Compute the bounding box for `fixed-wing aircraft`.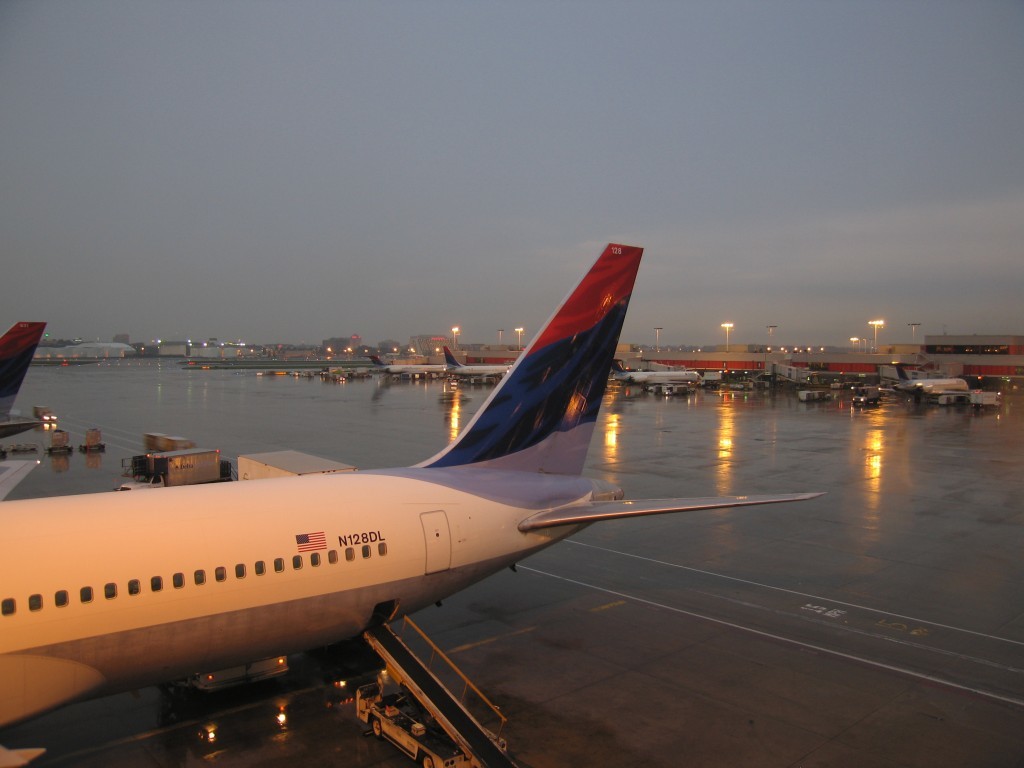
<region>3, 231, 833, 766</region>.
